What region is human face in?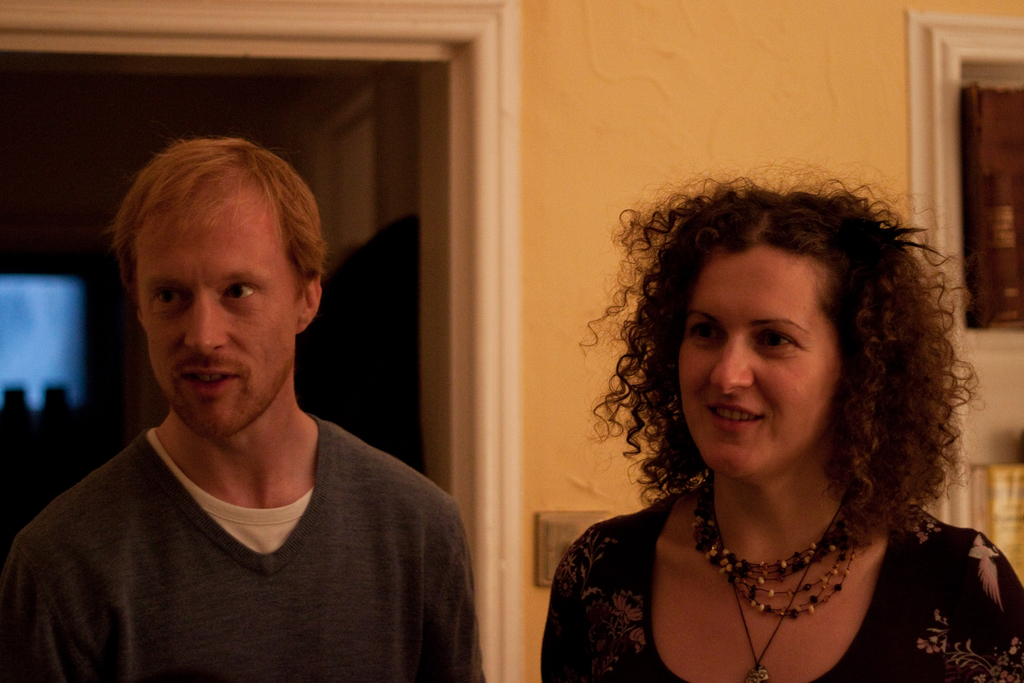
select_region(136, 201, 298, 434).
